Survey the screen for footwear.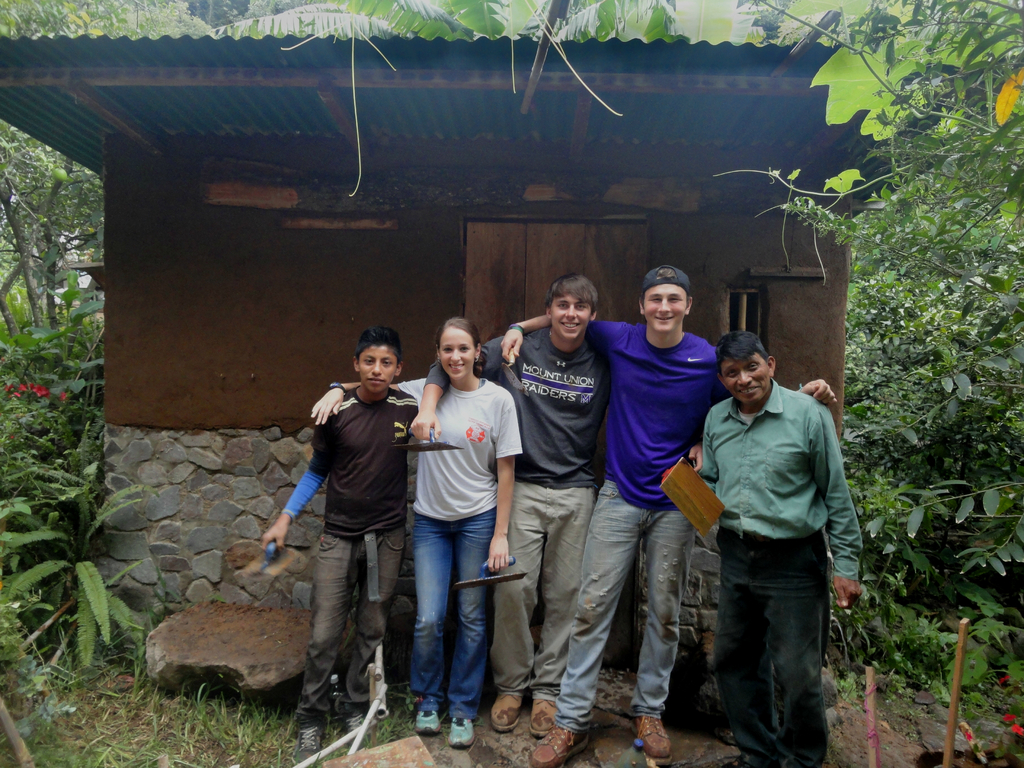
Survey found: {"left": 636, "top": 713, "right": 669, "bottom": 762}.
